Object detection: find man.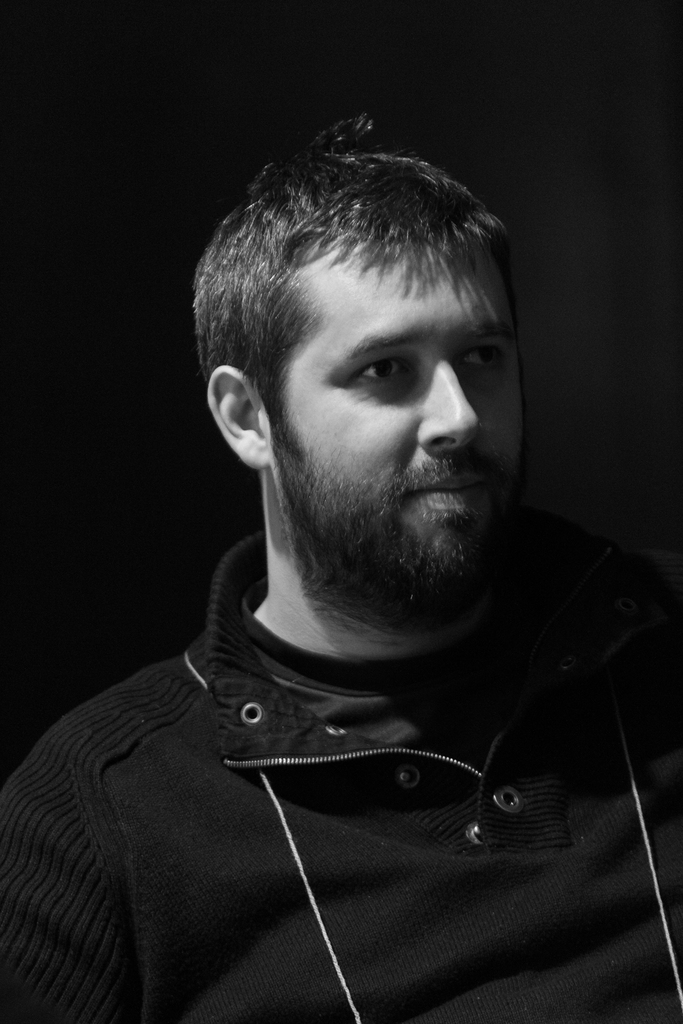
(56,97,664,936).
